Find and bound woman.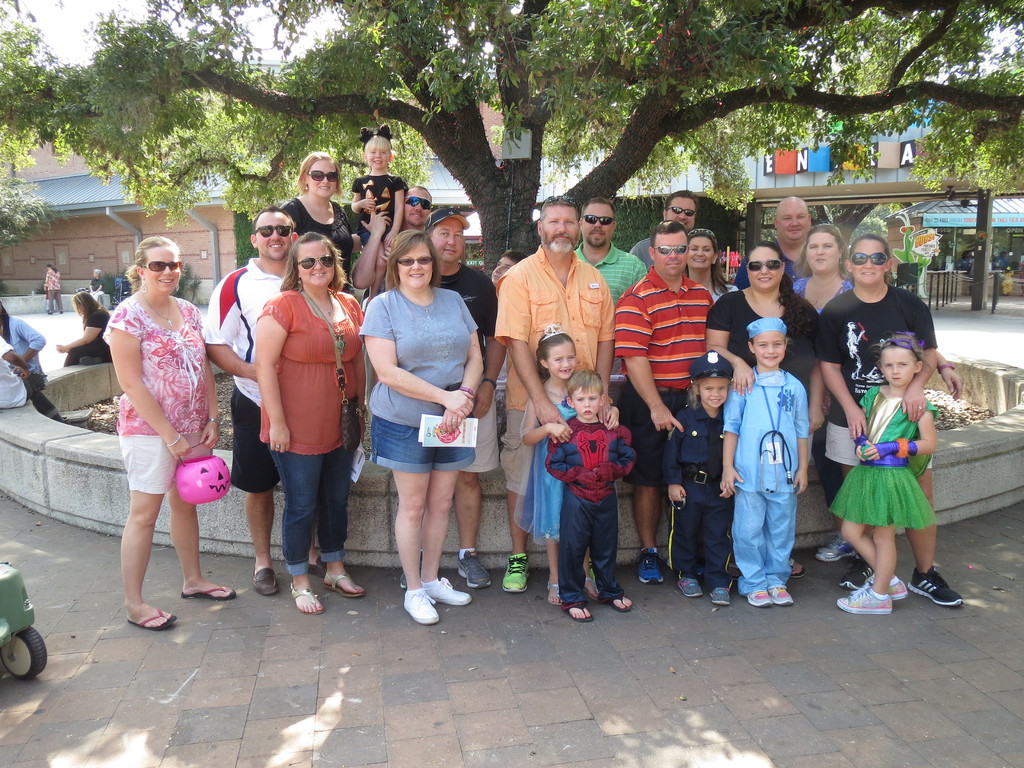
Bound: [276,150,361,271].
